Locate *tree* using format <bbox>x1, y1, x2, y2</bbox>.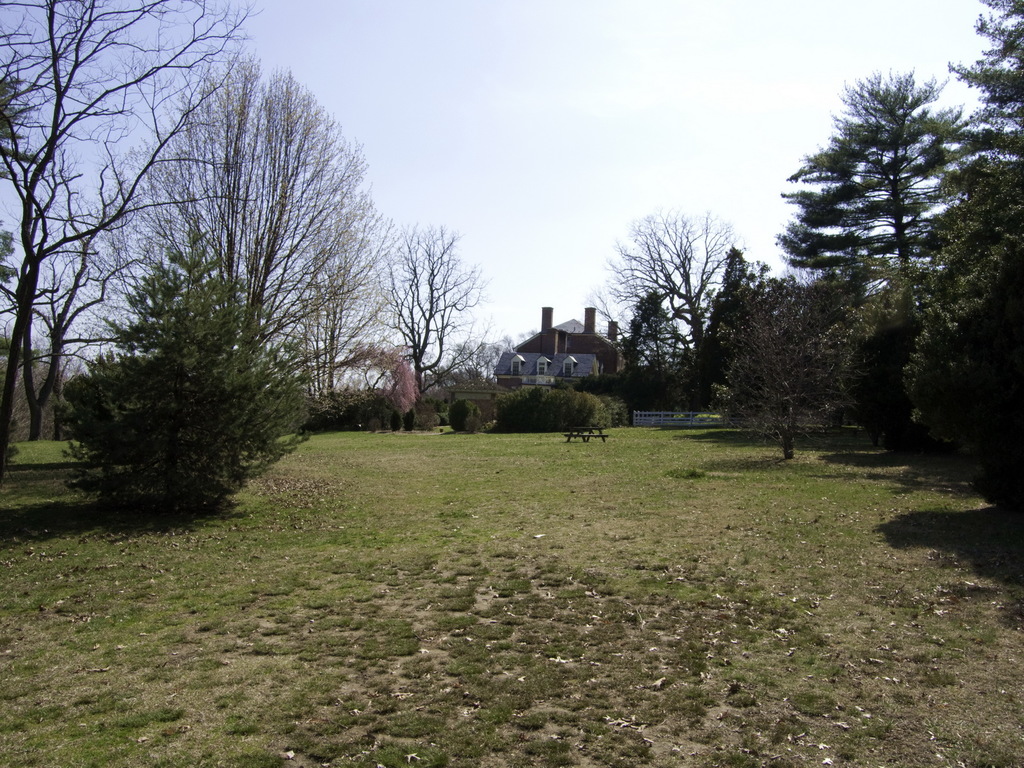
<bbox>588, 204, 745, 417</bbox>.
